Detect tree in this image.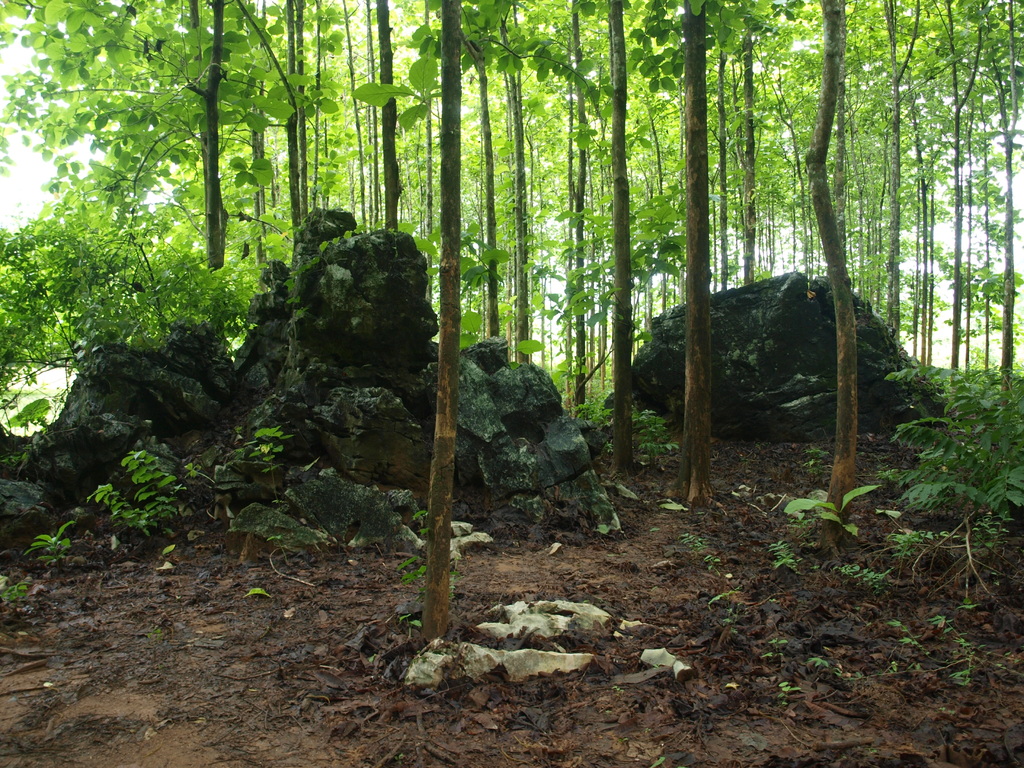
Detection: {"x1": 821, "y1": 0, "x2": 876, "y2": 522}.
